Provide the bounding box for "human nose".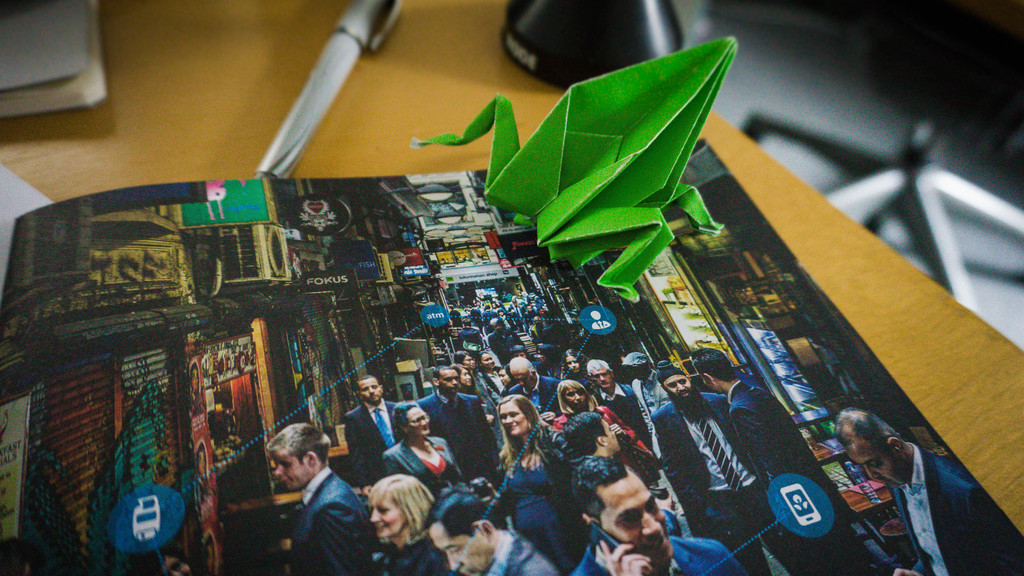
BBox(371, 509, 383, 525).
